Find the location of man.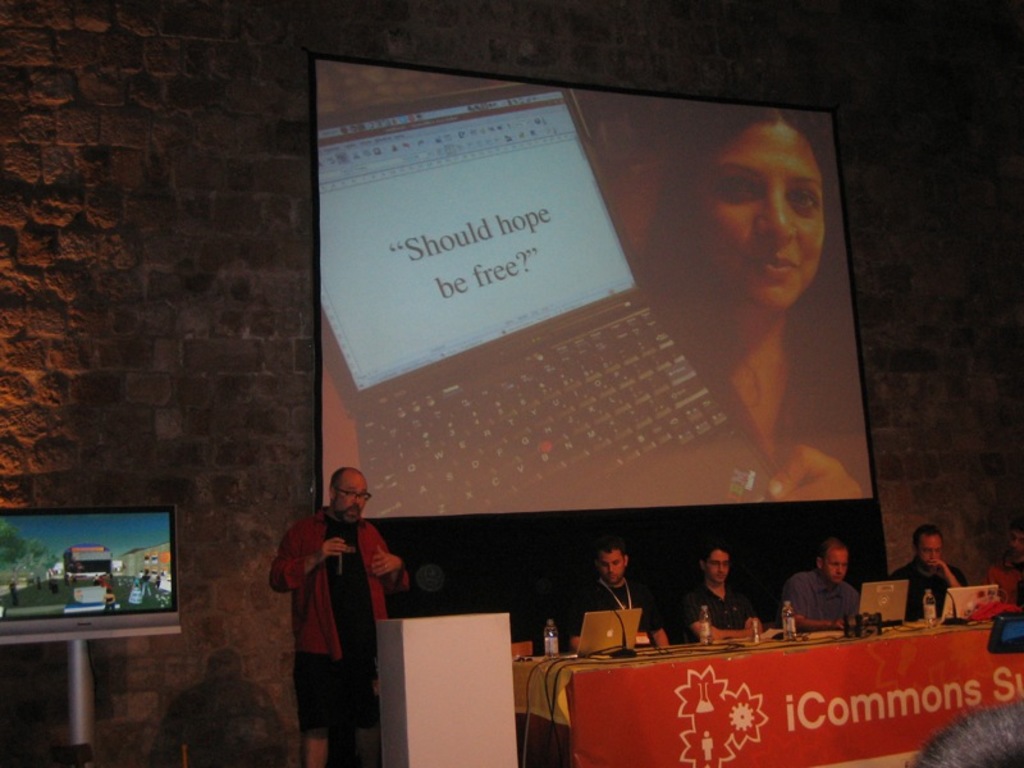
Location: [x1=772, y1=534, x2=863, y2=627].
